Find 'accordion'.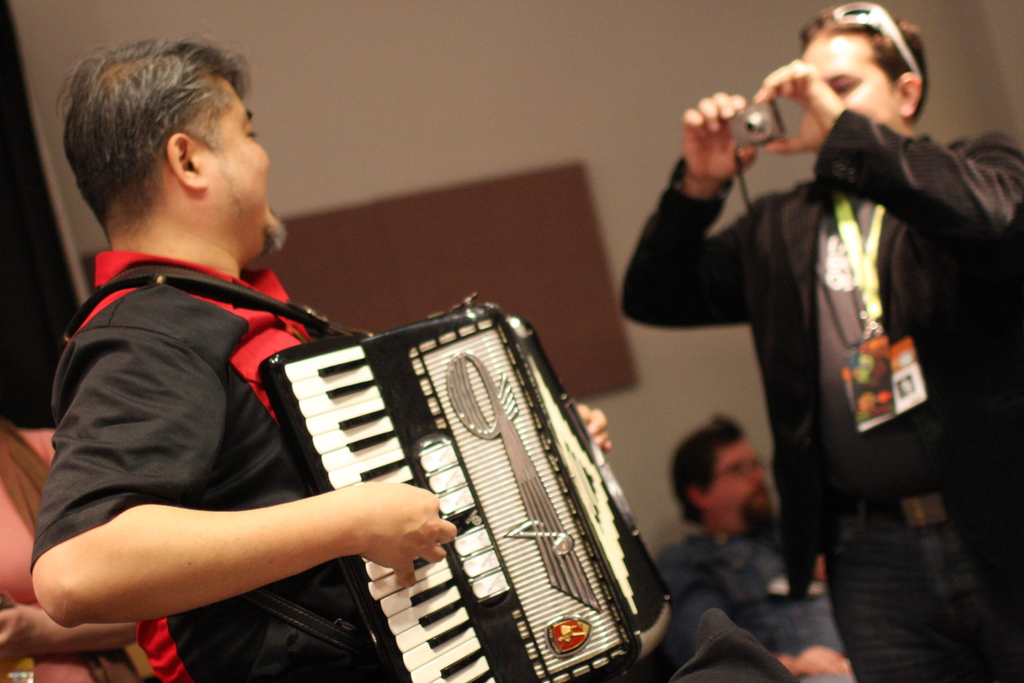
detection(66, 262, 673, 682).
